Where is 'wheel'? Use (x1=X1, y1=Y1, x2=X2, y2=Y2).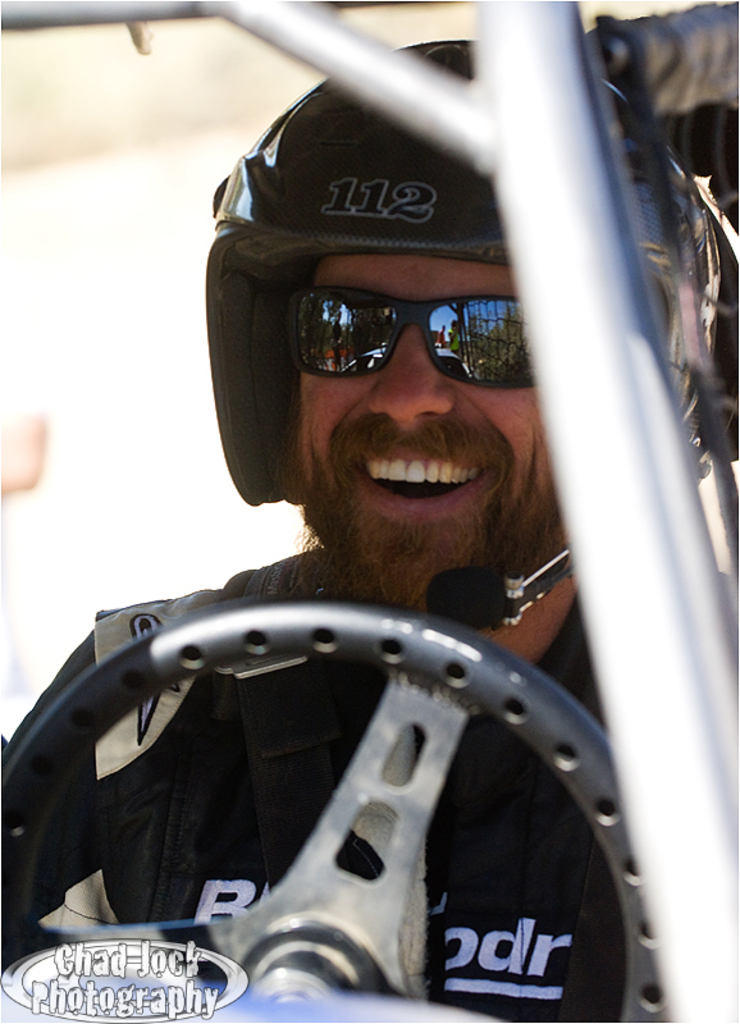
(x1=42, y1=417, x2=627, y2=978).
